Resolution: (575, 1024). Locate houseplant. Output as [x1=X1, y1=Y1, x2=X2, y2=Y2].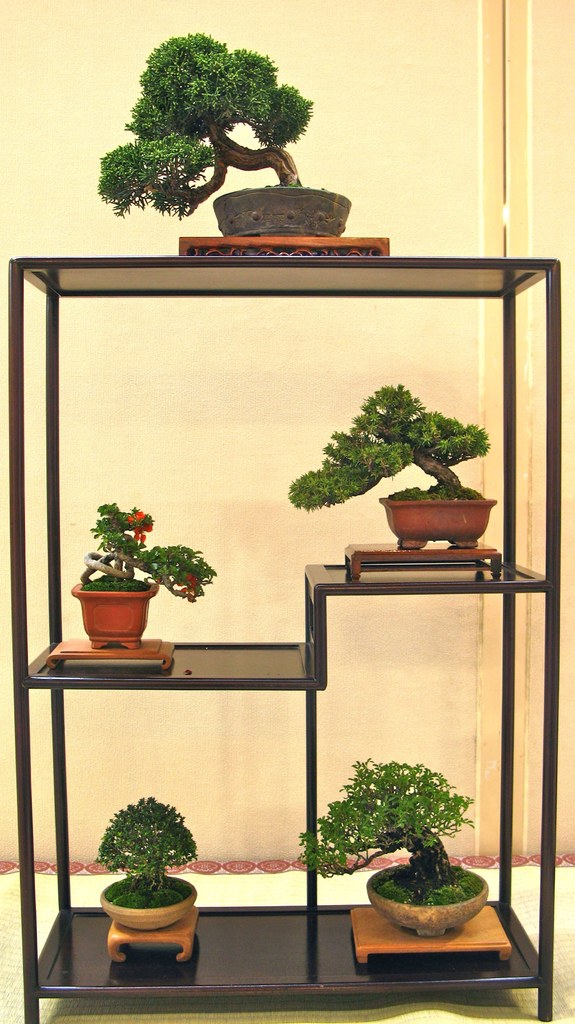
[x1=287, y1=381, x2=498, y2=545].
